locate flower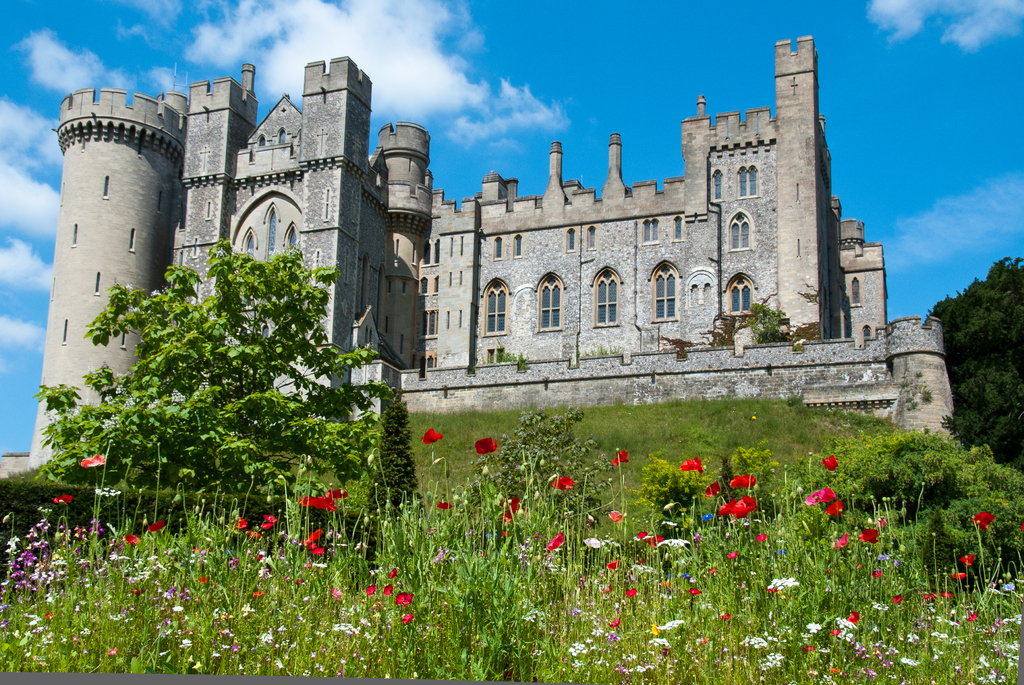
x1=703, y1=481, x2=721, y2=498
